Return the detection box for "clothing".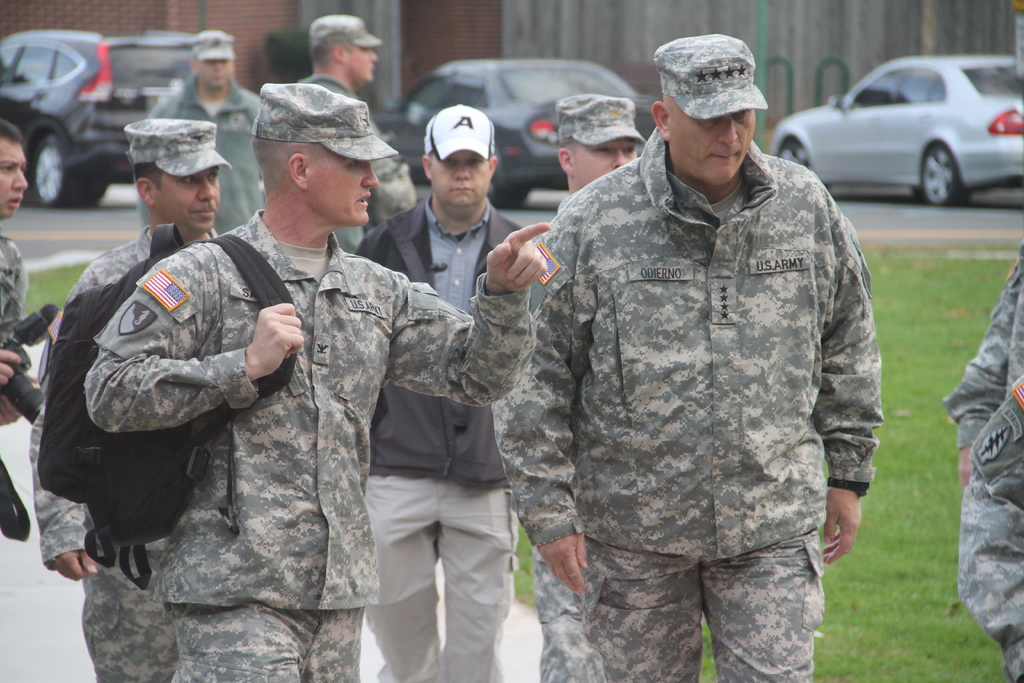
pyautogui.locateOnScreen(952, 377, 1023, 680).
